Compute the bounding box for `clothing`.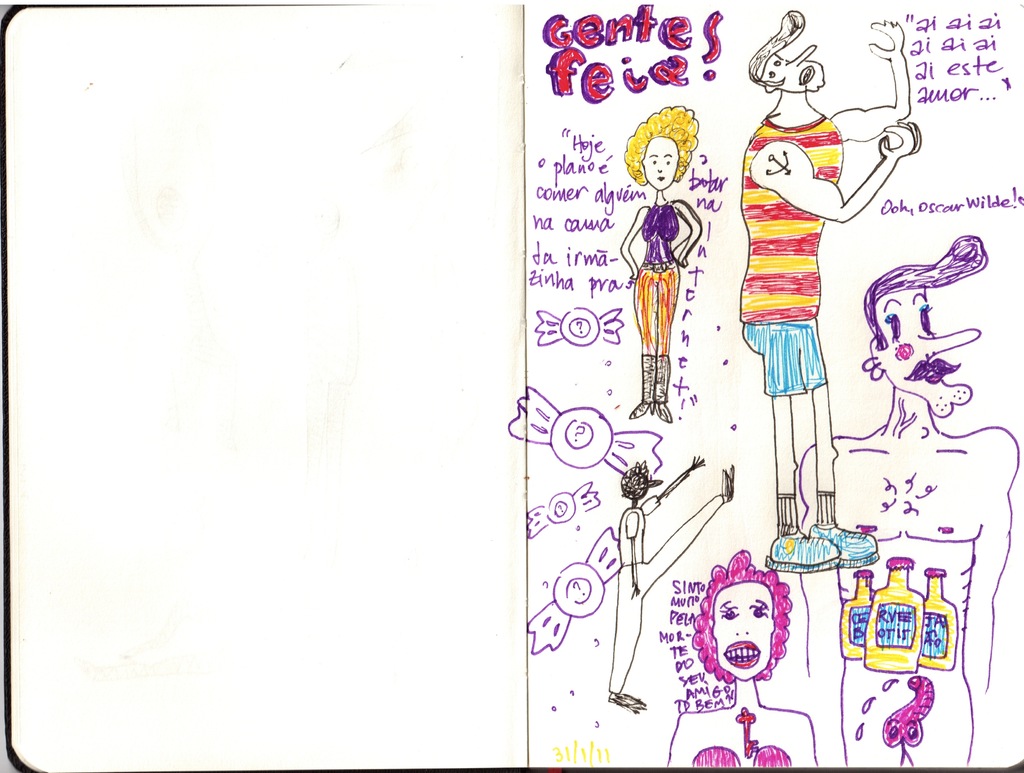
l=601, t=503, r=721, b=697.
